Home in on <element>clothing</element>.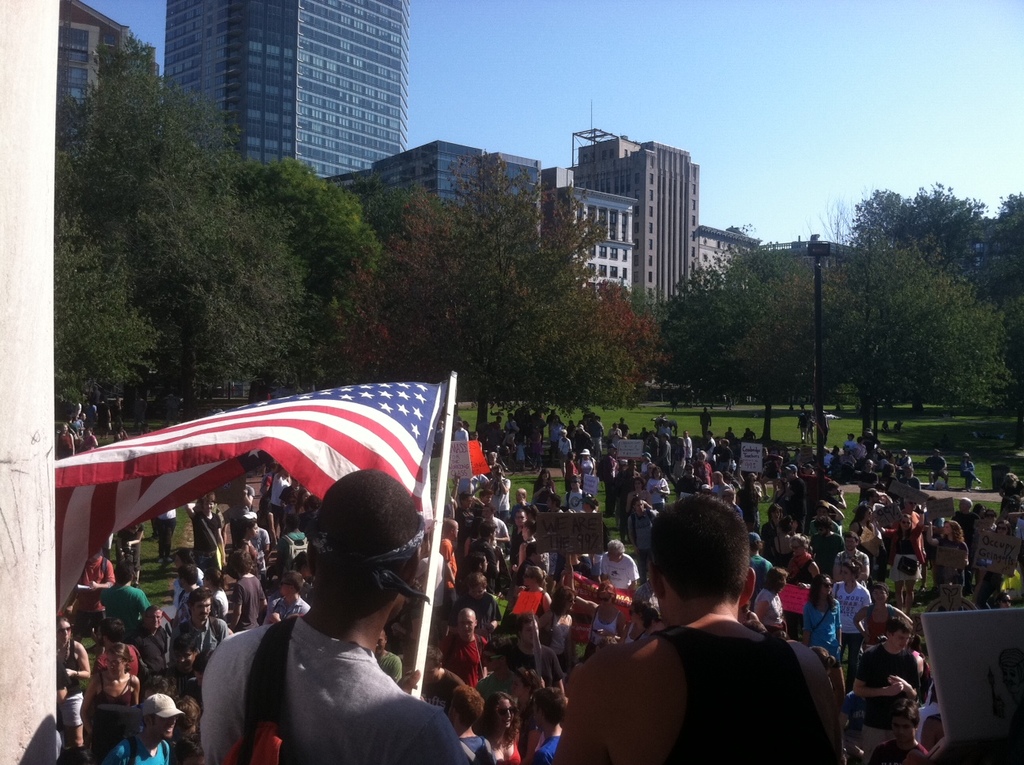
Homed in at rect(597, 549, 642, 586).
